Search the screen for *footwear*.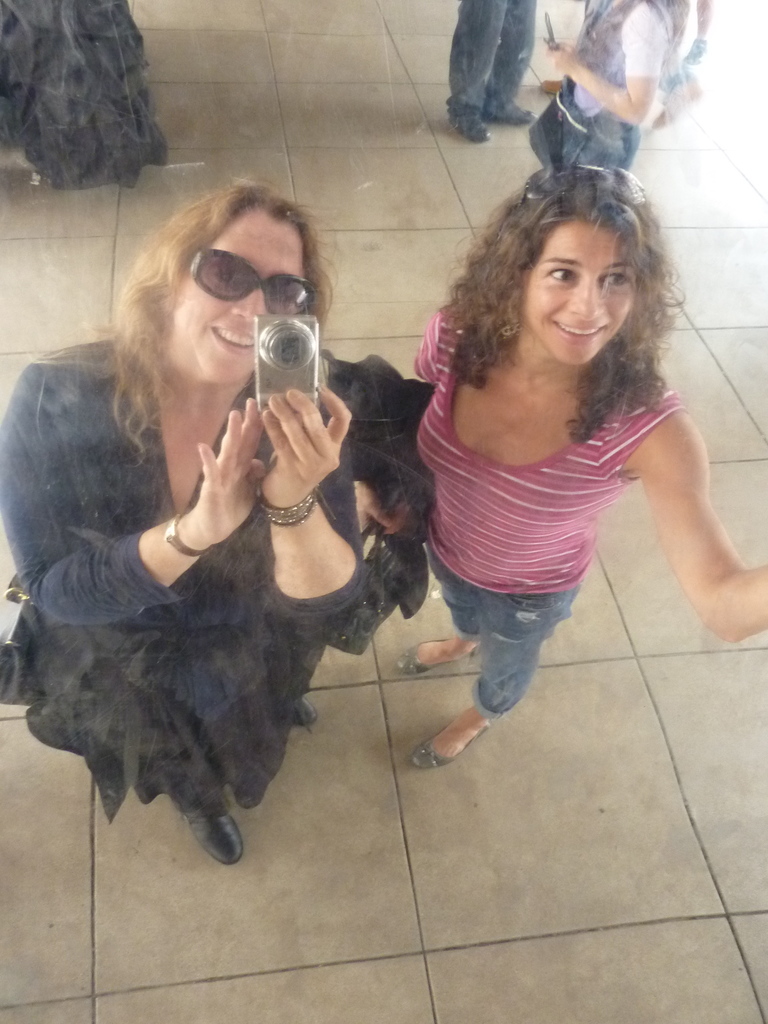
Found at BBox(450, 113, 488, 140).
